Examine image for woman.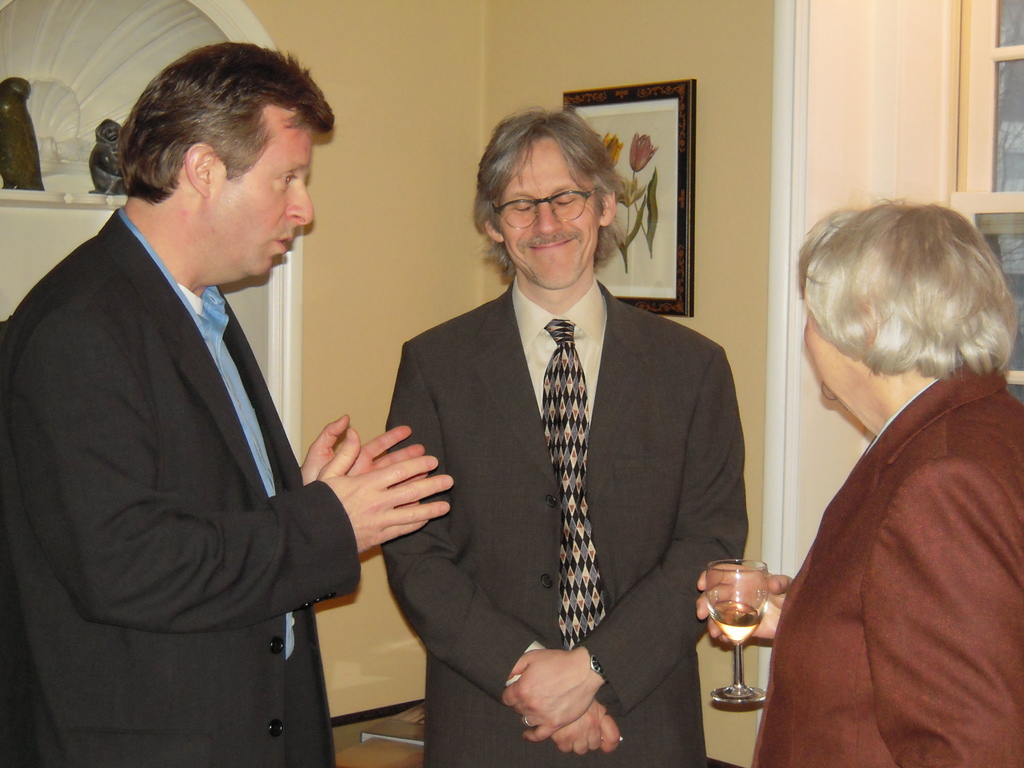
Examination result: (left=698, top=191, right=1023, bottom=764).
